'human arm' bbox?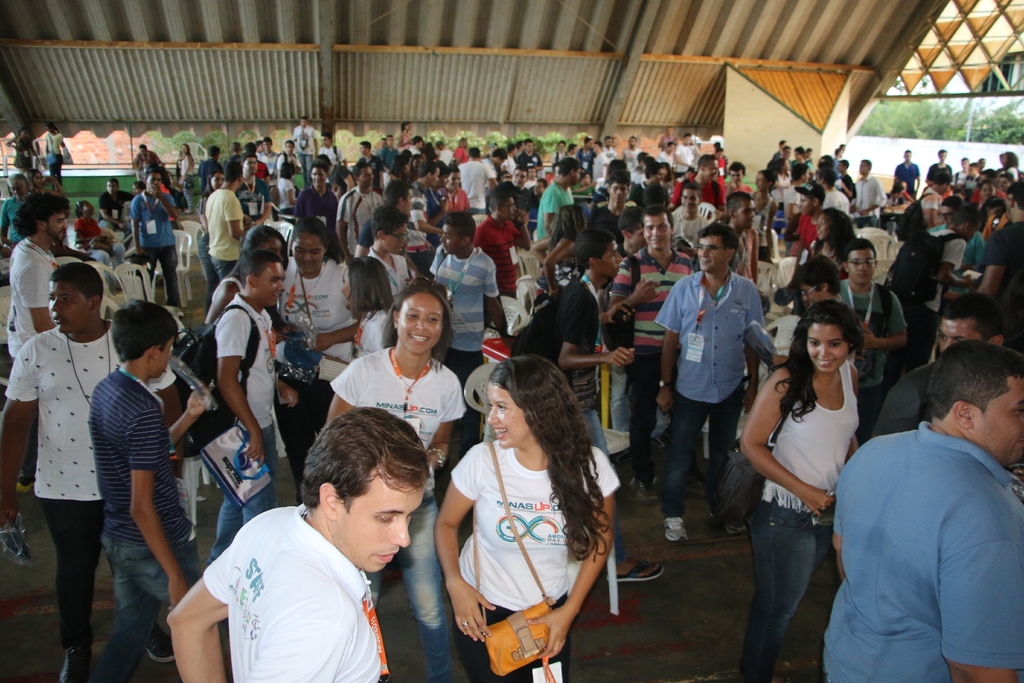
select_region(745, 226, 761, 279)
